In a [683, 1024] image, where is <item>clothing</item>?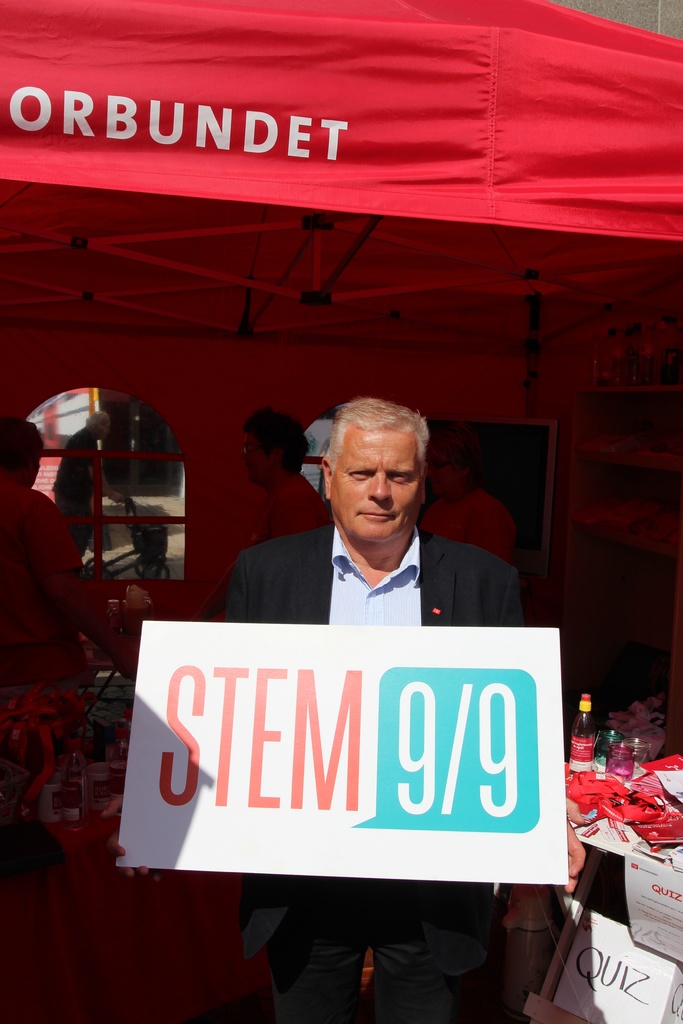
[231, 526, 525, 1023].
